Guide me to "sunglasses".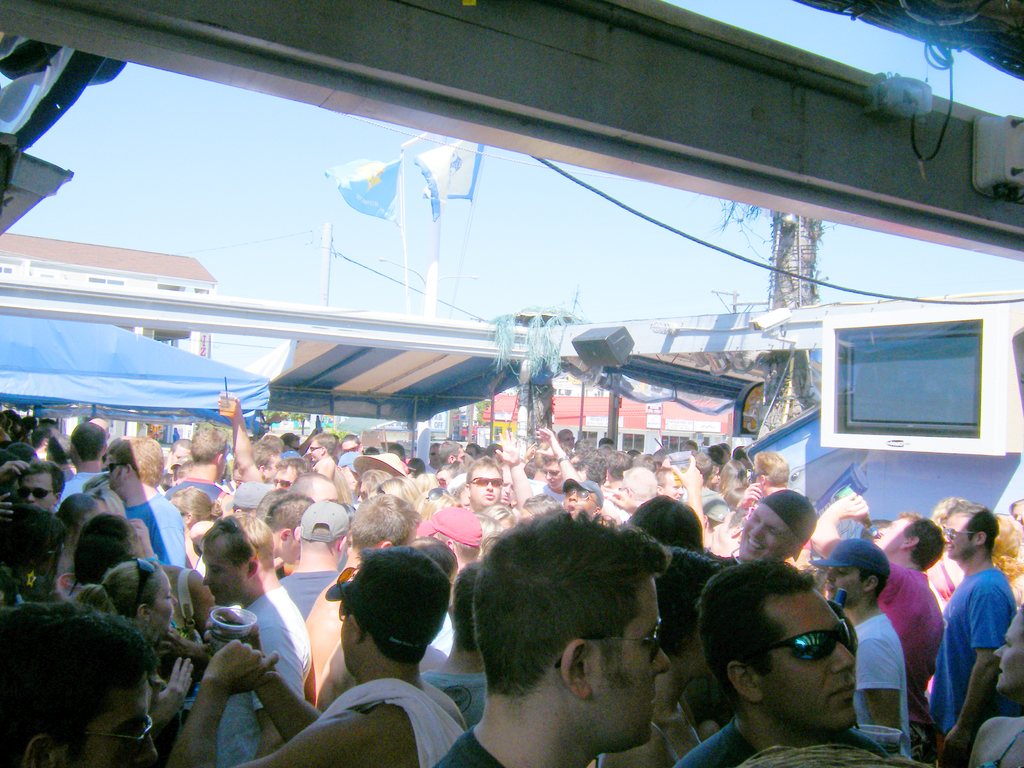
Guidance: [944,531,975,538].
